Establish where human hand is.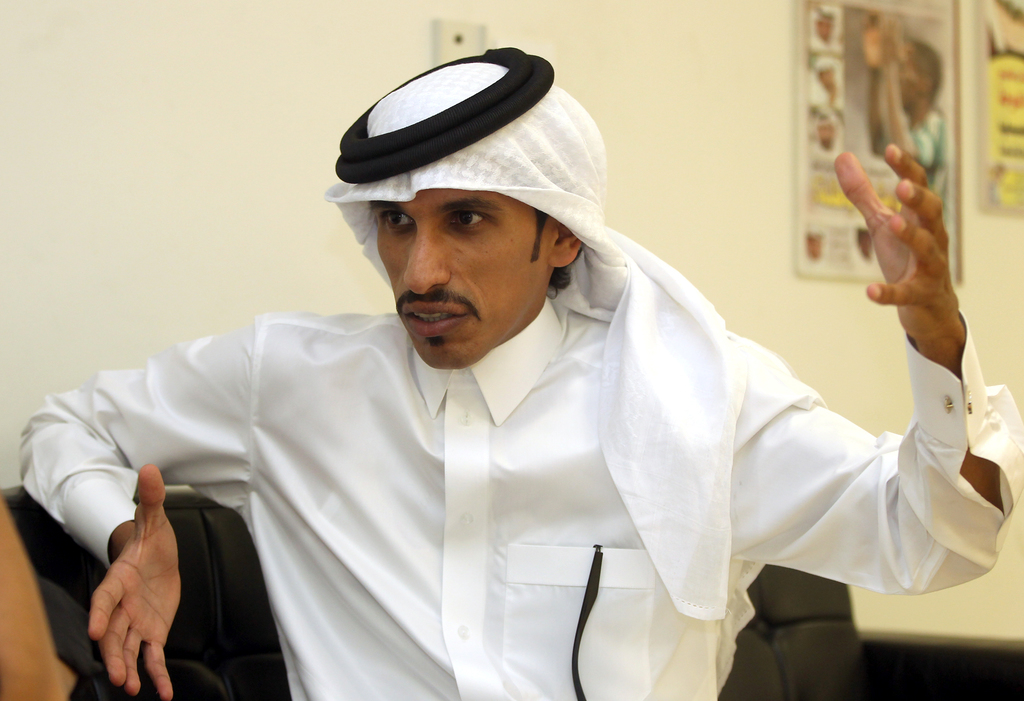
Established at box=[833, 142, 963, 341].
